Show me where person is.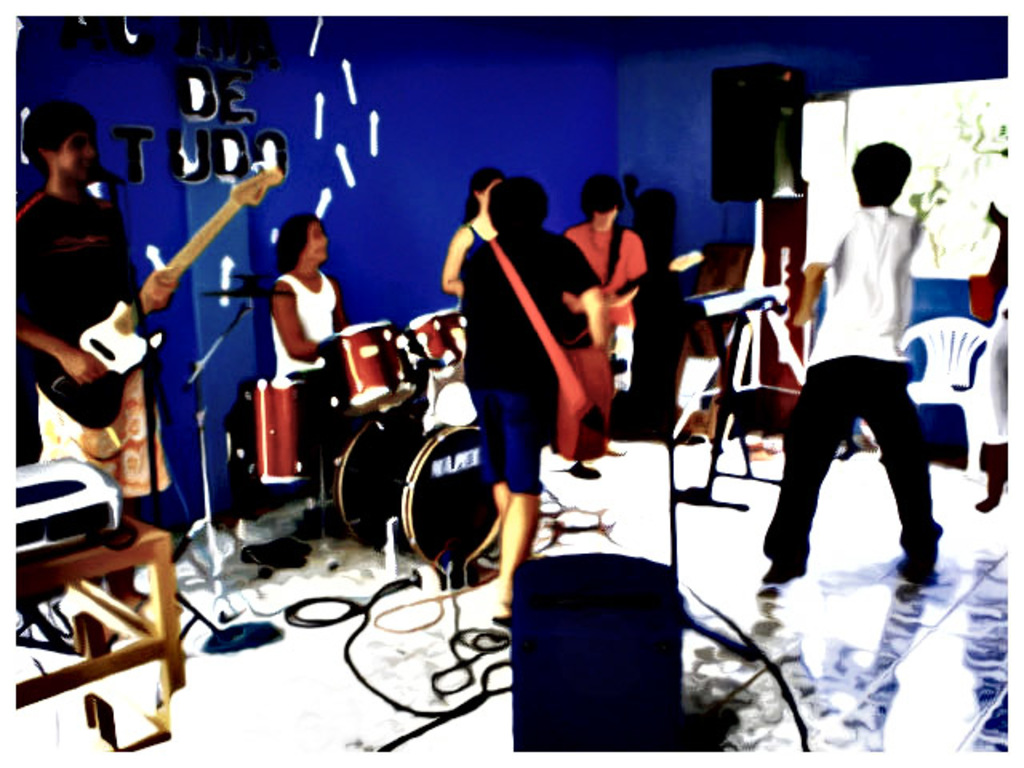
person is at Rect(266, 216, 366, 384).
